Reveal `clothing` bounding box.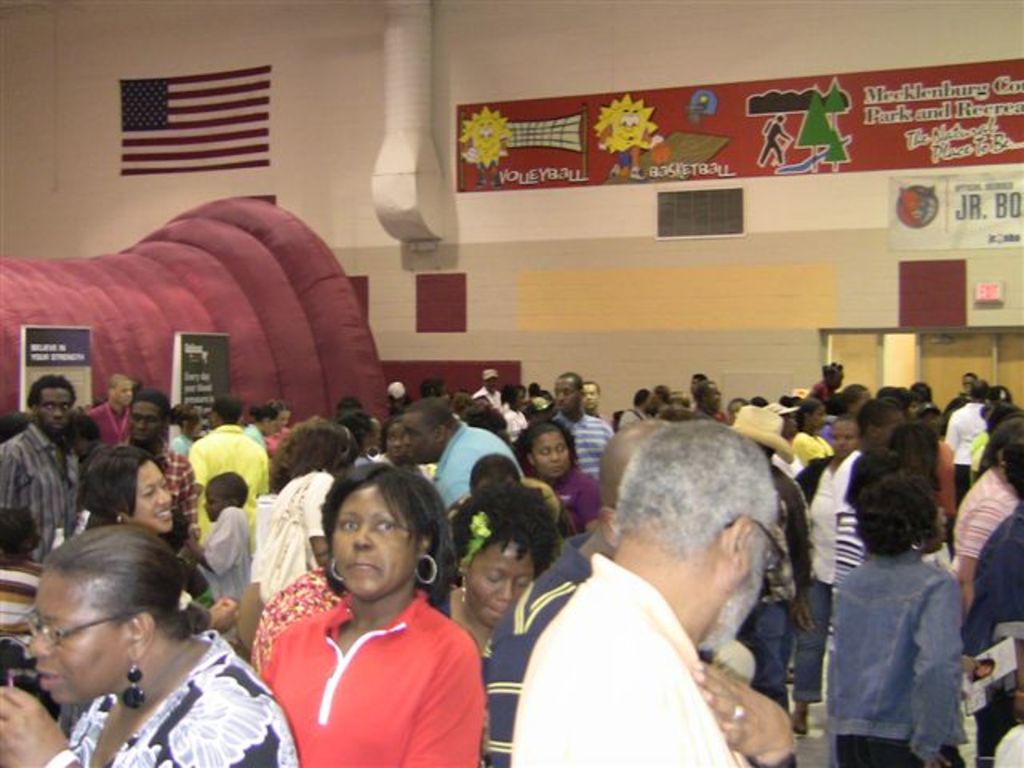
Revealed: Rect(429, 416, 526, 510).
